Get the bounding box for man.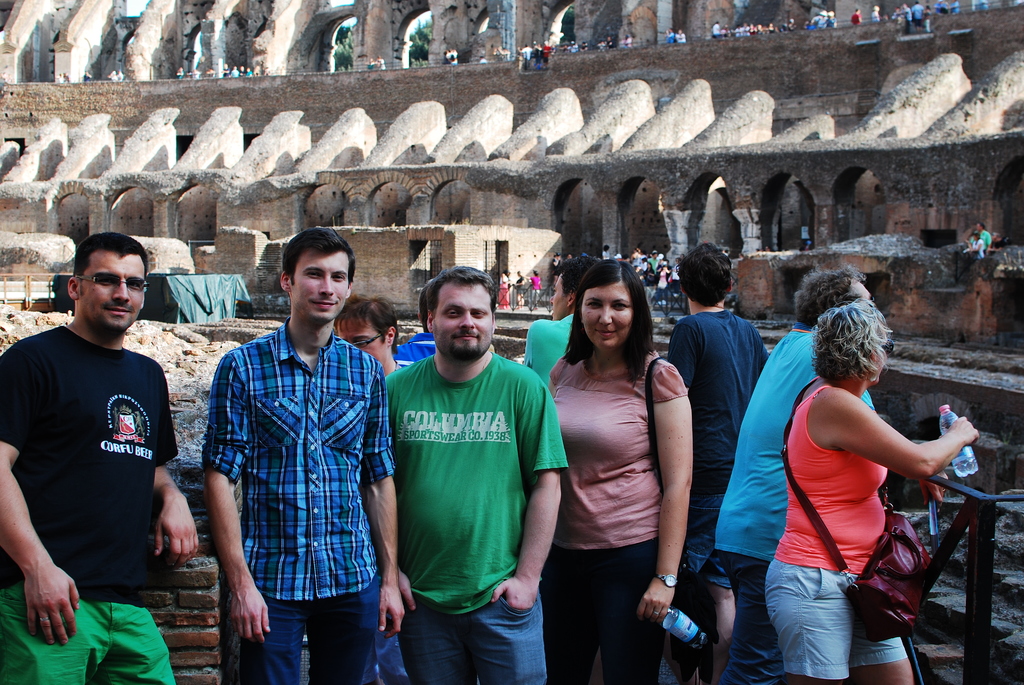
rect(444, 48, 458, 63).
